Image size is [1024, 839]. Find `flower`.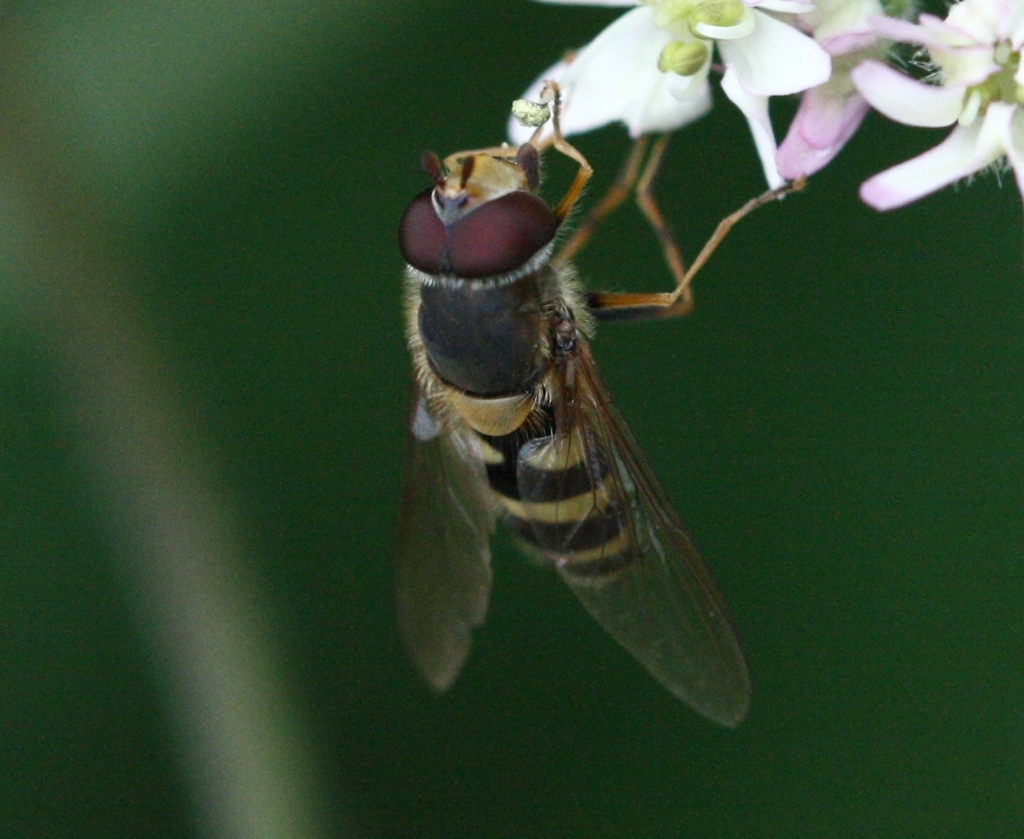
bbox=(514, 0, 832, 189).
